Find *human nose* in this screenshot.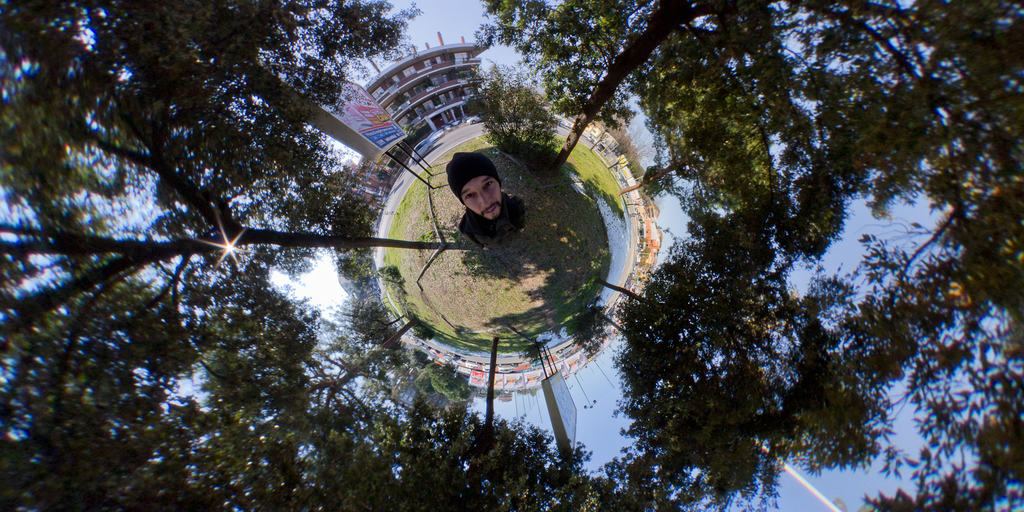
The bounding box for *human nose* is pyautogui.locateOnScreen(479, 190, 493, 209).
